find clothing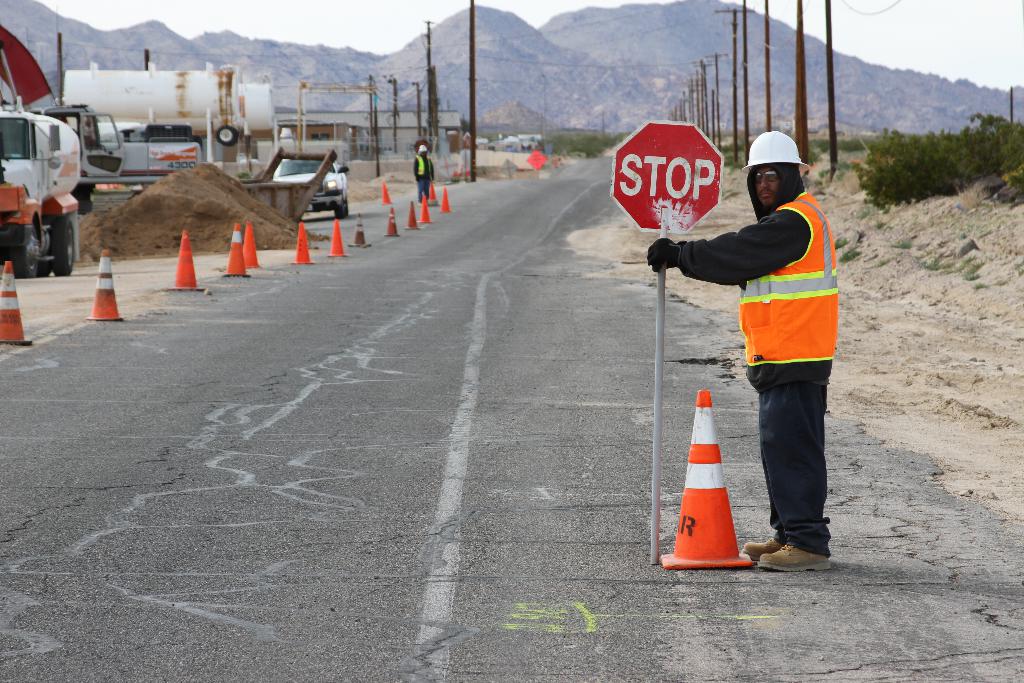
left=412, top=151, right=436, bottom=201
